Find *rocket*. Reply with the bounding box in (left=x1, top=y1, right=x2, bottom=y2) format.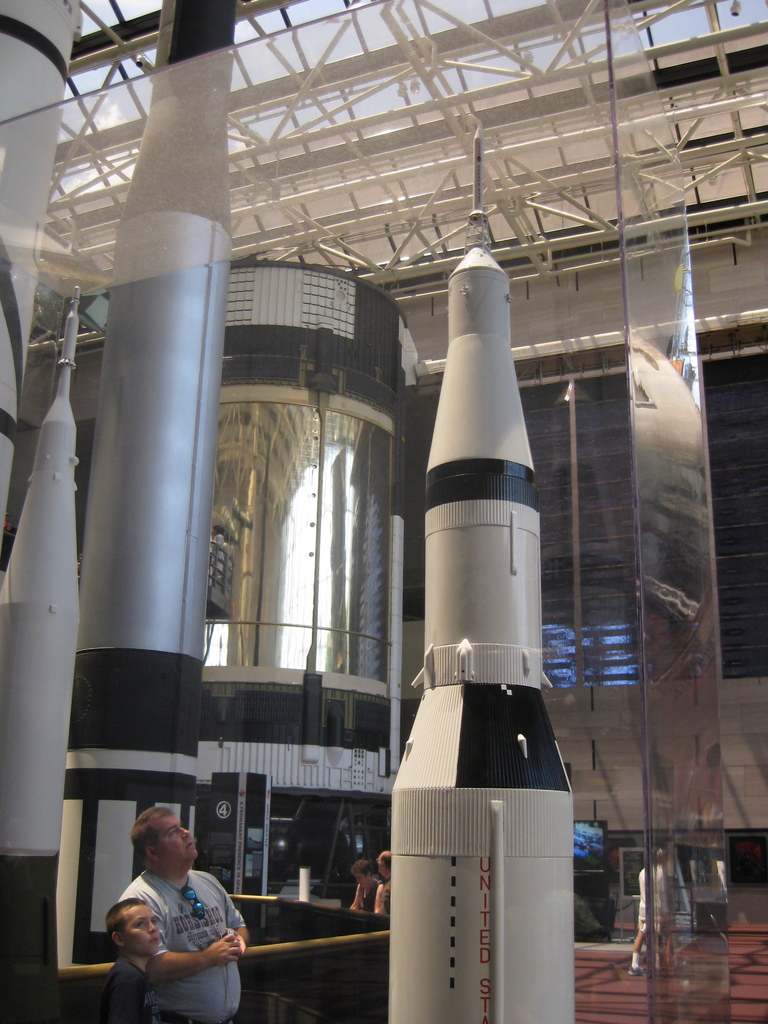
(left=370, top=240, right=609, bottom=957).
